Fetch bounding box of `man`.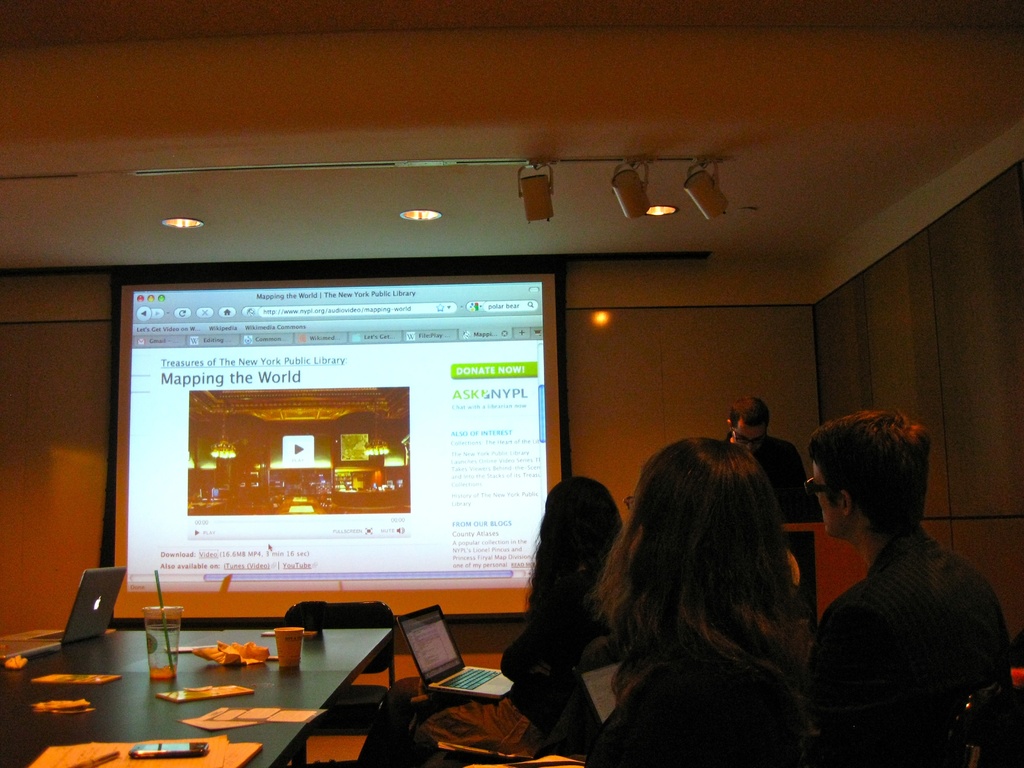
Bbox: detection(778, 400, 1010, 756).
